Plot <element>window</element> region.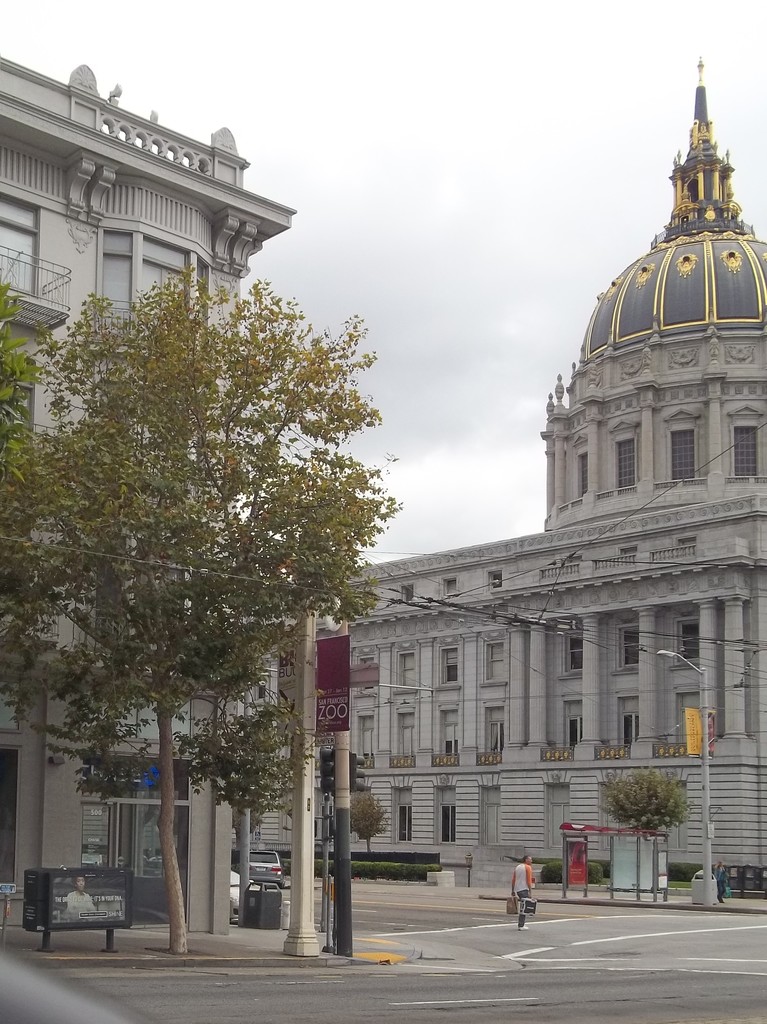
Plotted at {"left": 101, "top": 230, "right": 136, "bottom": 316}.
